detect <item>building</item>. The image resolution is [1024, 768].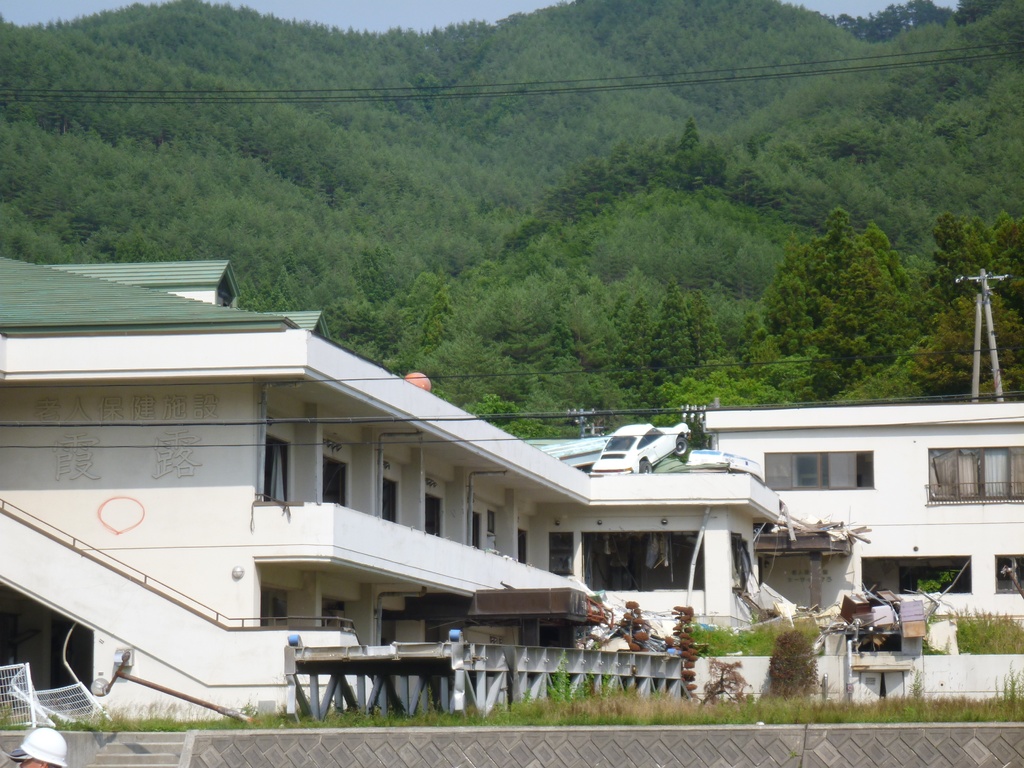
BBox(0, 249, 1023, 717).
